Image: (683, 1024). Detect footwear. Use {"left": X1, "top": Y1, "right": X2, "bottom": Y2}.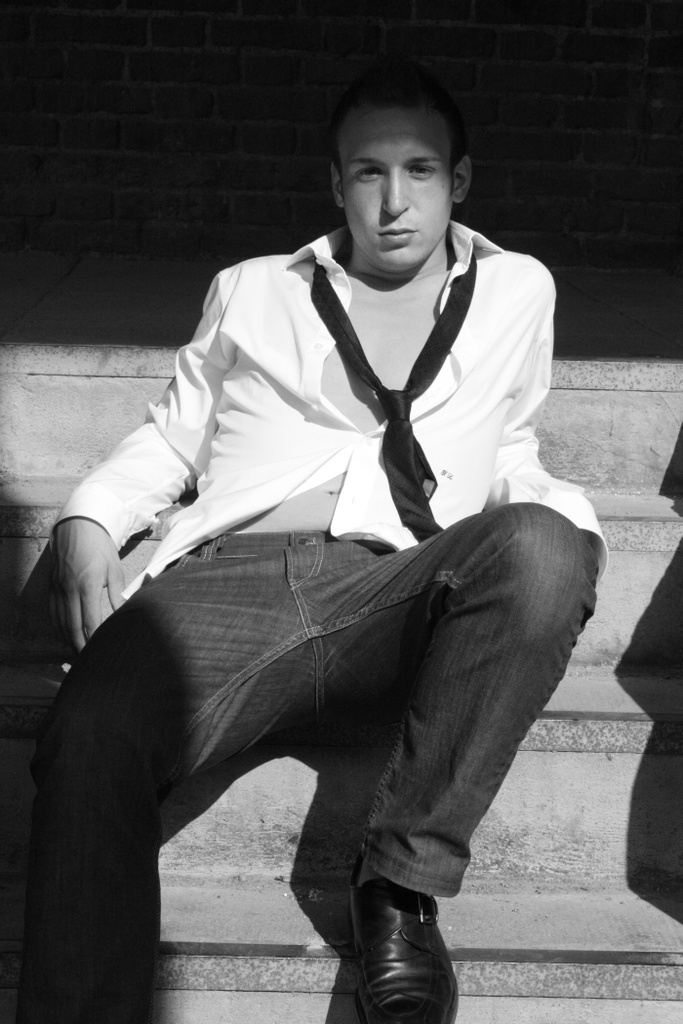
{"left": 322, "top": 878, "right": 462, "bottom": 1022}.
